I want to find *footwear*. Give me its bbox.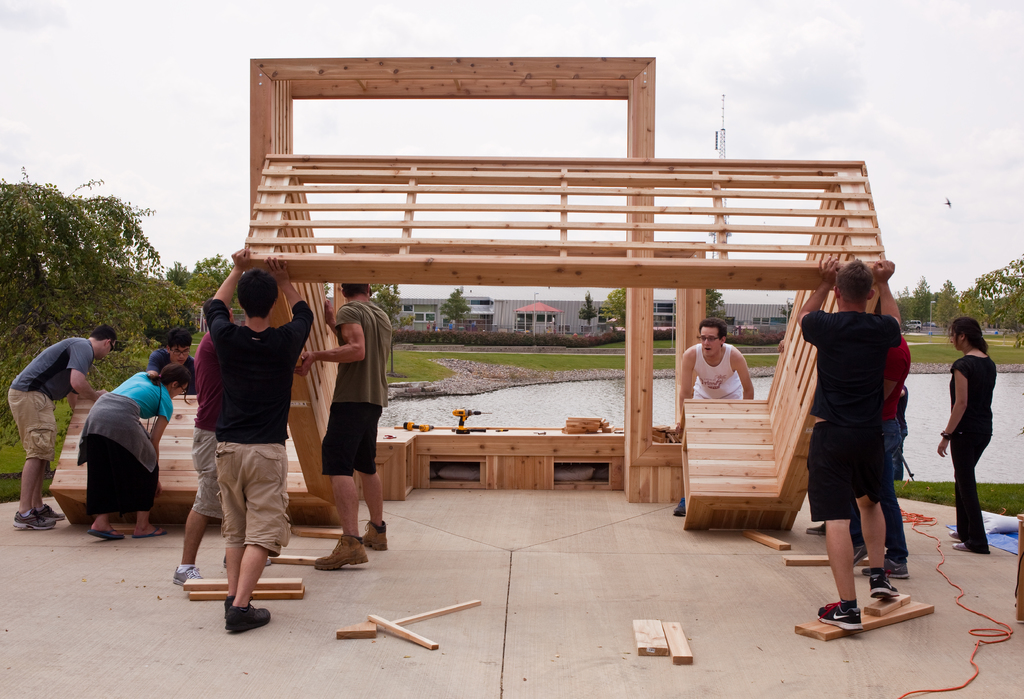
169, 564, 199, 585.
